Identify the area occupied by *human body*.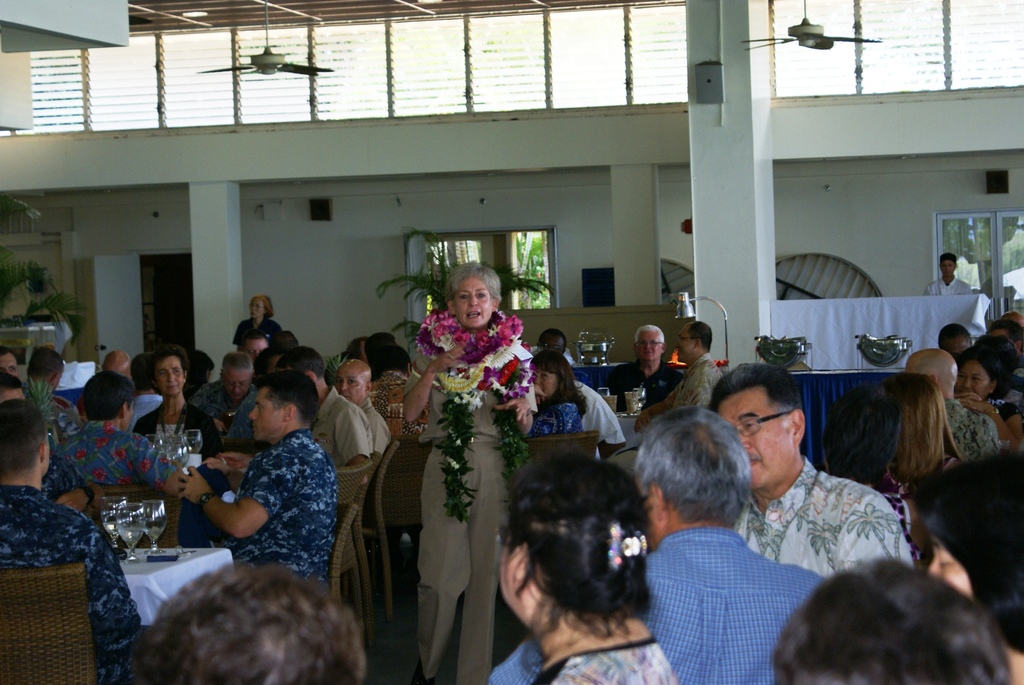
Area: <region>39, 421, 186, 532</region>.
